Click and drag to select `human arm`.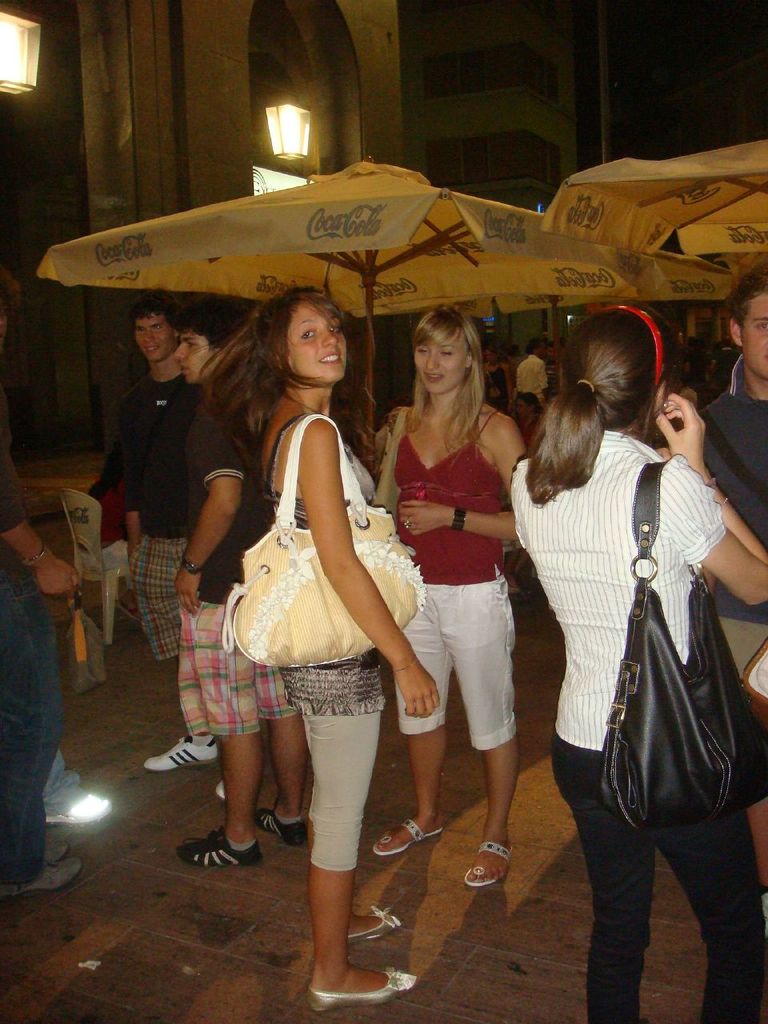
Selection: x1=649, y1=385, x2=767, y2=615.
